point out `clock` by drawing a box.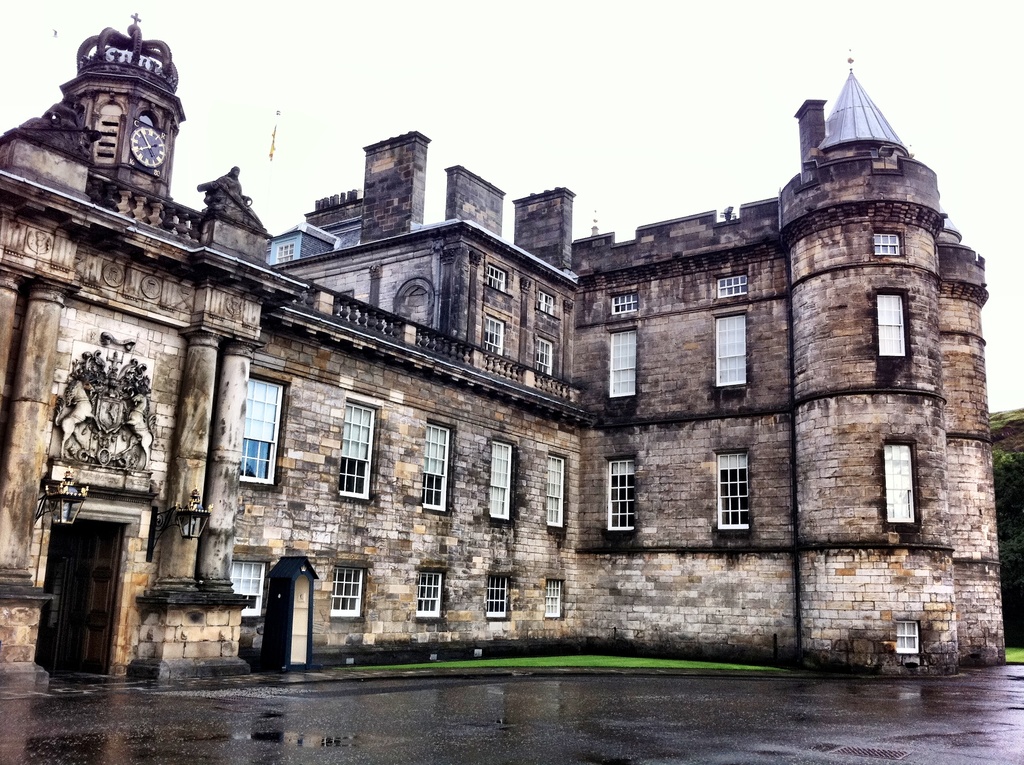
(126, 124, 167, 168).
